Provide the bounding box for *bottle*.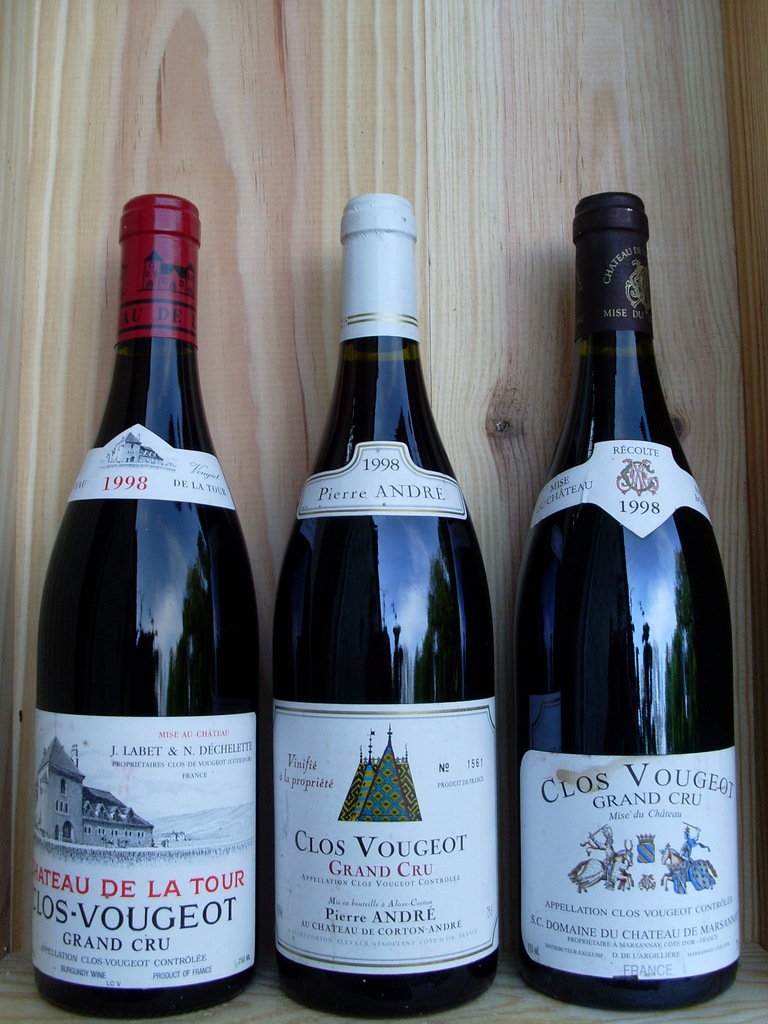
<bbox>34, 194, 262, 1023</bbox>.
